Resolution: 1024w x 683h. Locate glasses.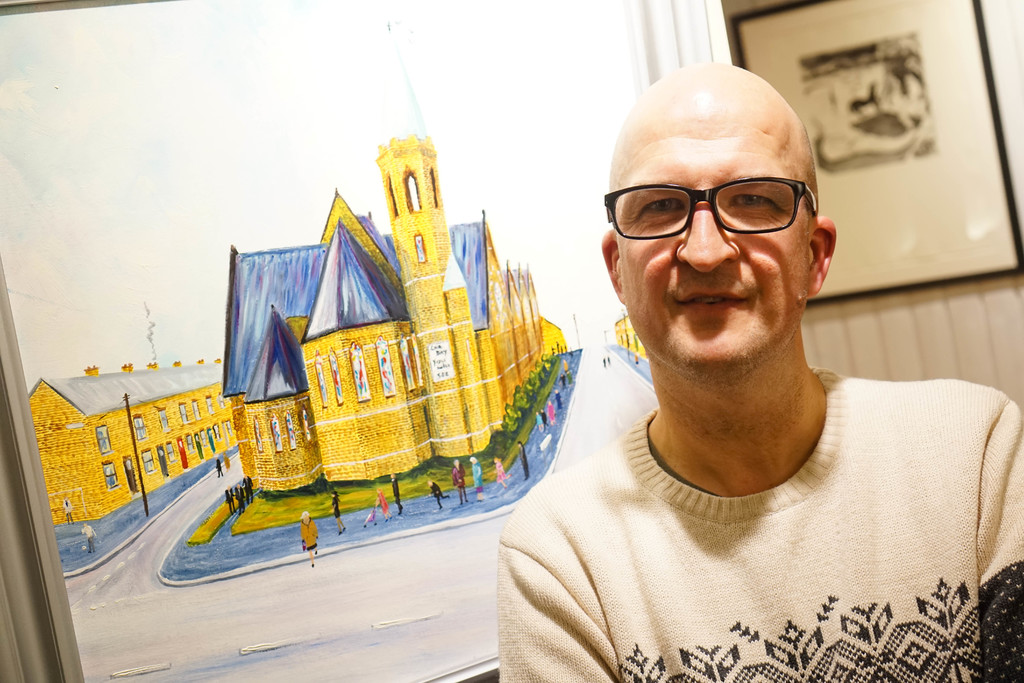
(598,176,821,236).
